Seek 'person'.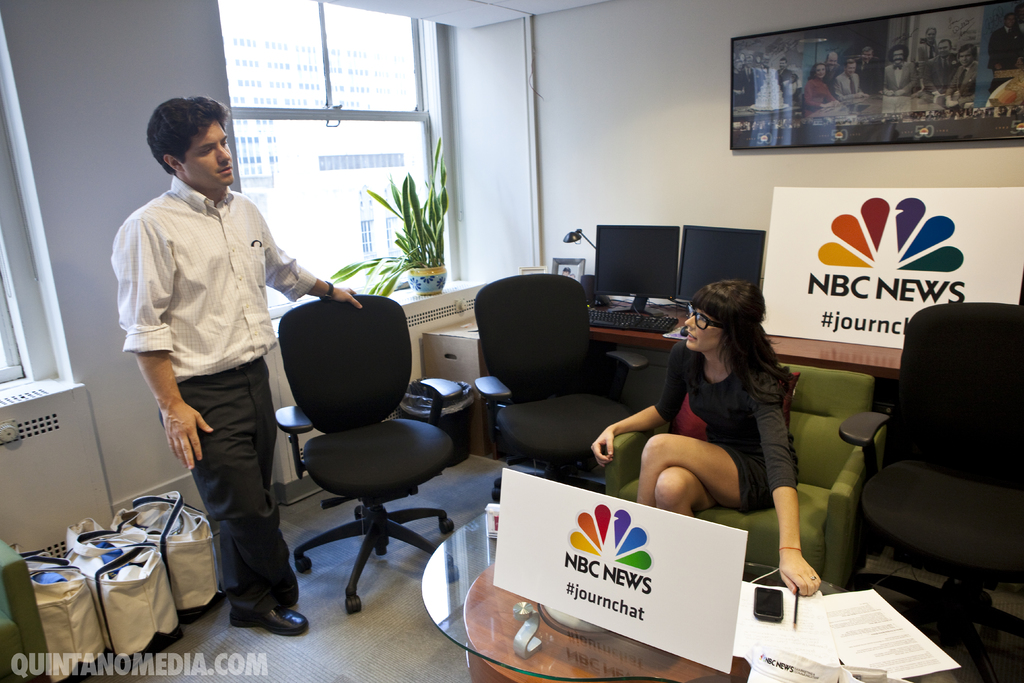
box(626, 272, 814, 558).
